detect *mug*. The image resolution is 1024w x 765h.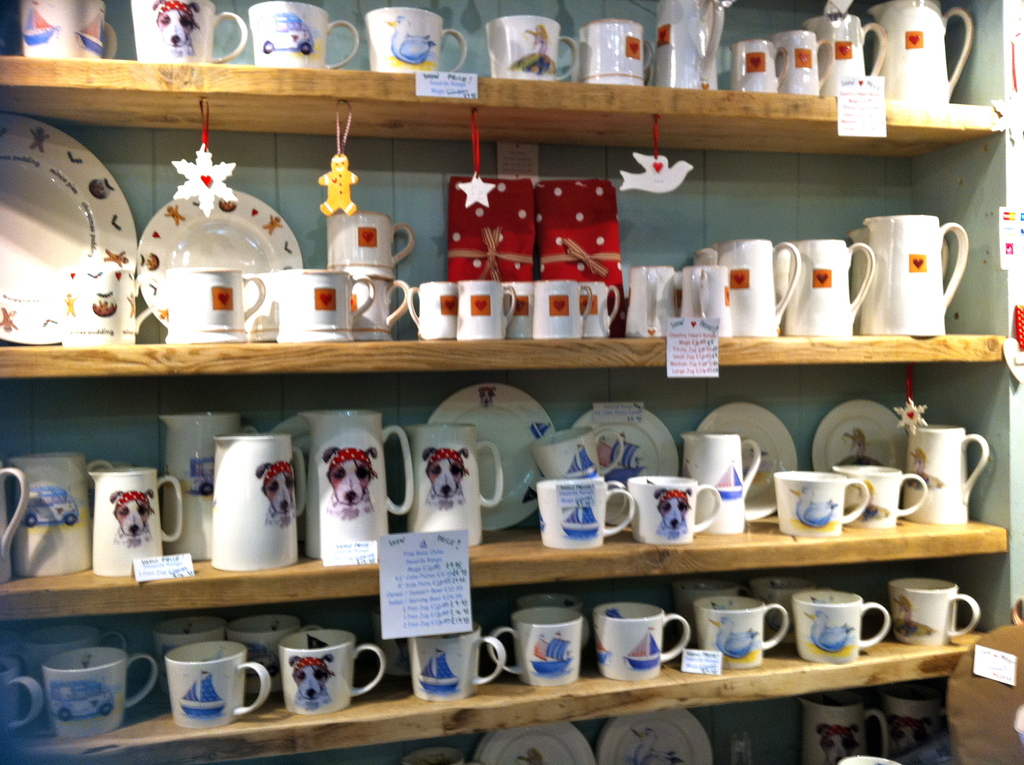
x1=624, y1=266, x2=677, y2=340.
